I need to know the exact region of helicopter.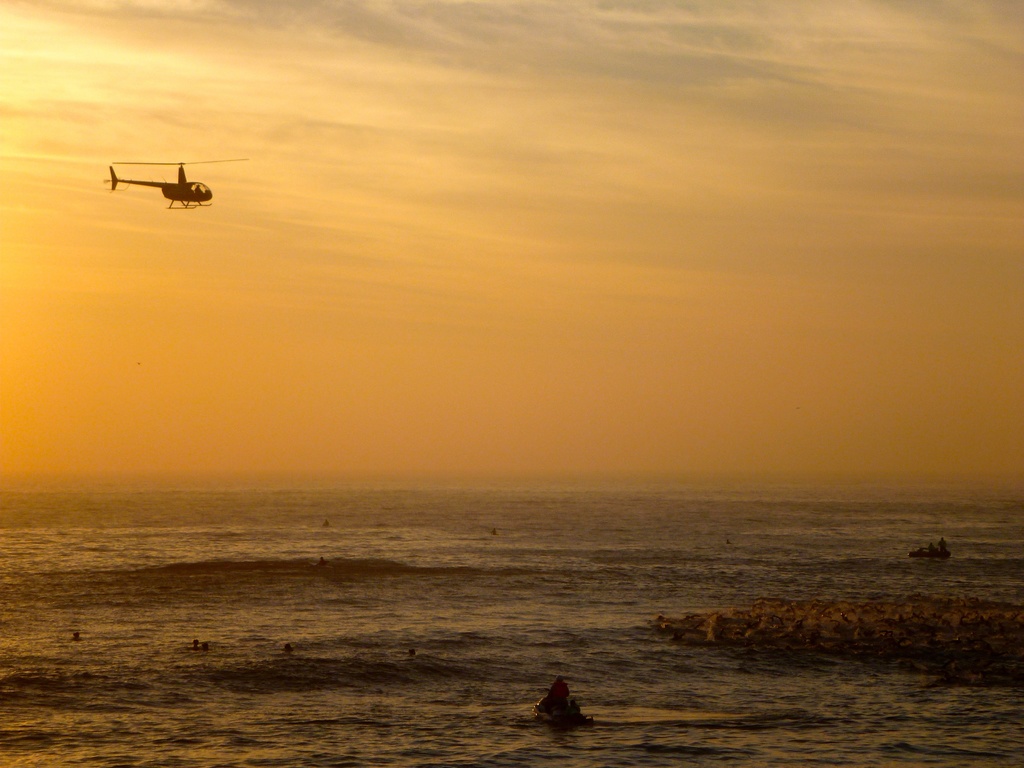
Region: rect(84, 140, 216, 208).
